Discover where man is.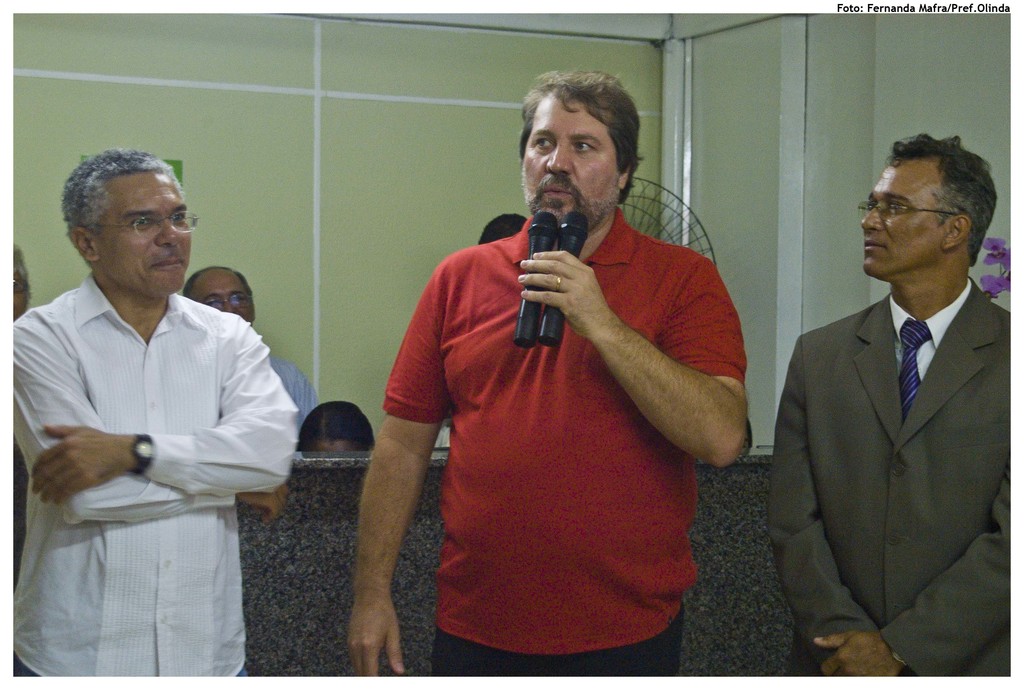
Discovered at (173, 255, 256, 331).
